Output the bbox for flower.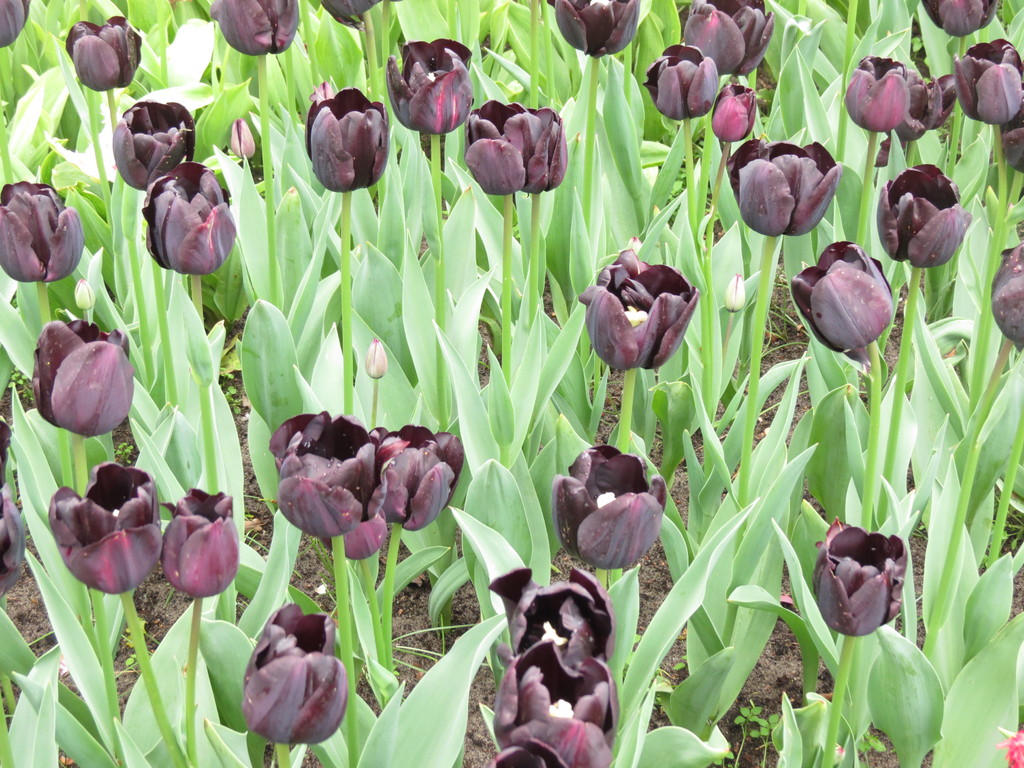
detection(579, 238, 708, 385).
